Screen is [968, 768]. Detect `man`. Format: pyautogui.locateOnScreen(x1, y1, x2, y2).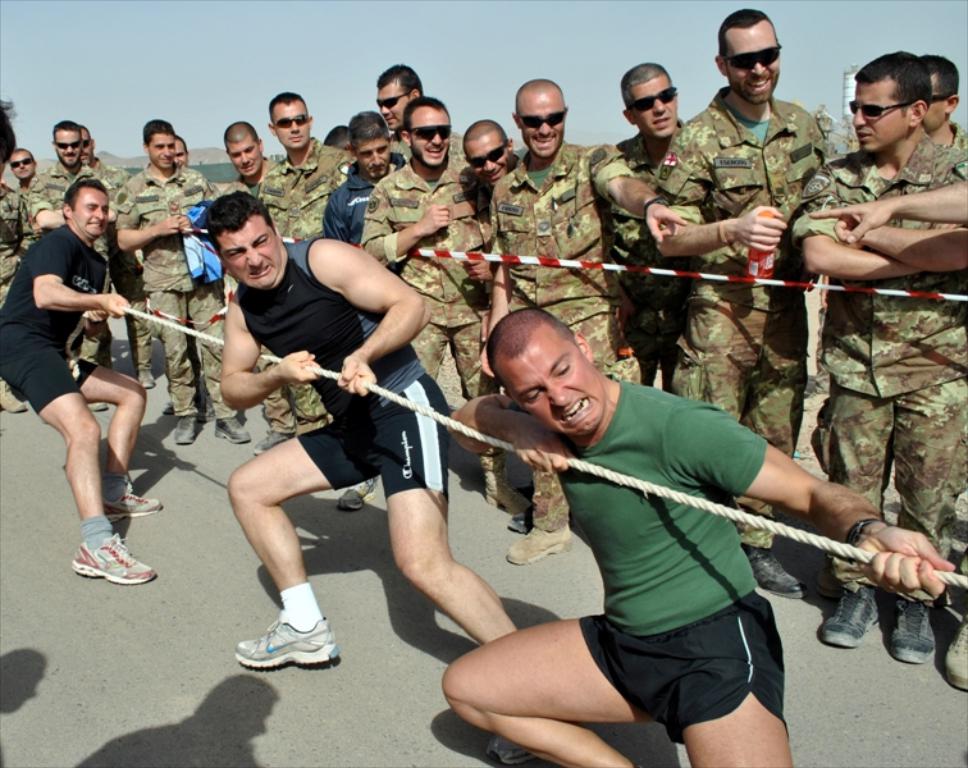
pyautogui.locateOnScreen(78, 122, 157, 389).
